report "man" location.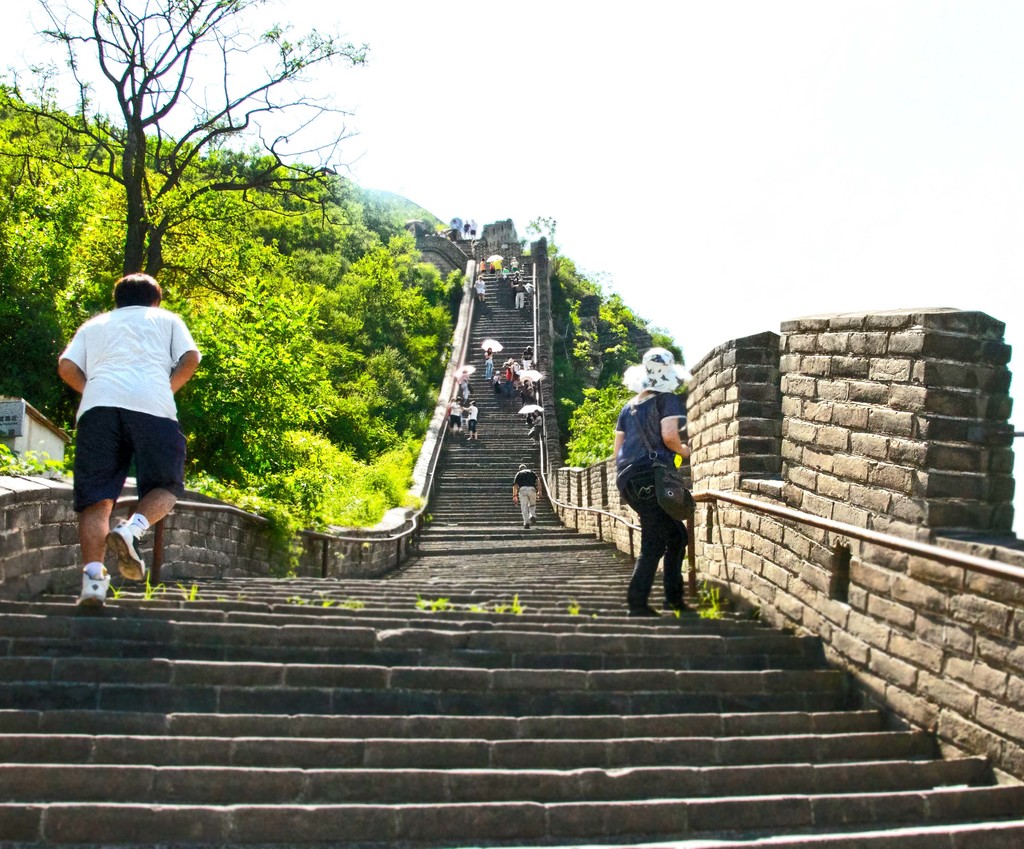
Report: 512/468/542/527.
